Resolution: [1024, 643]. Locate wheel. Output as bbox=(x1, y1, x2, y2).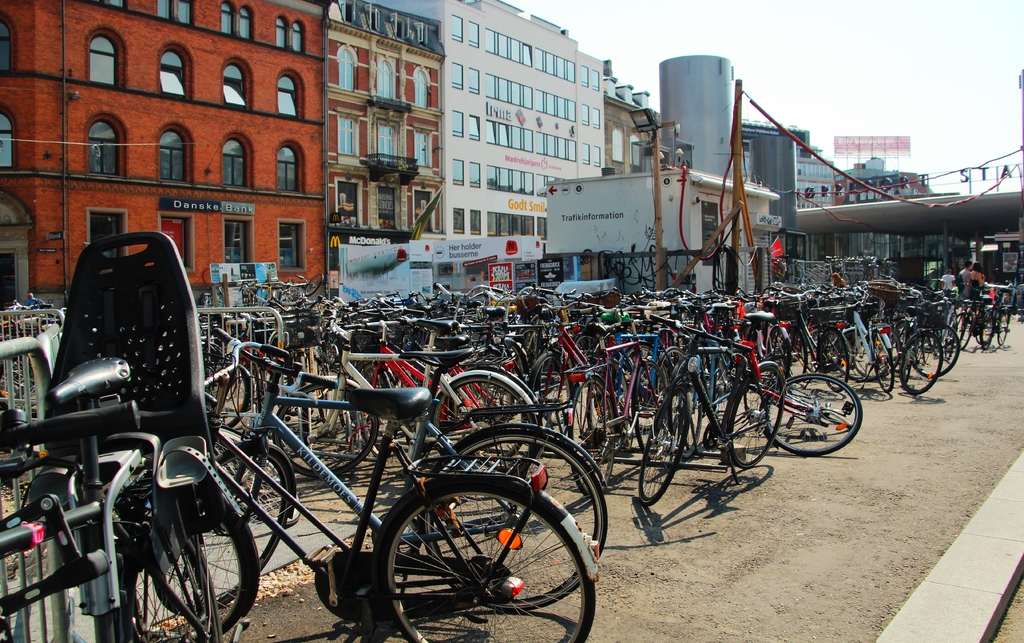
bbox=(430, 375, 541, 476).
